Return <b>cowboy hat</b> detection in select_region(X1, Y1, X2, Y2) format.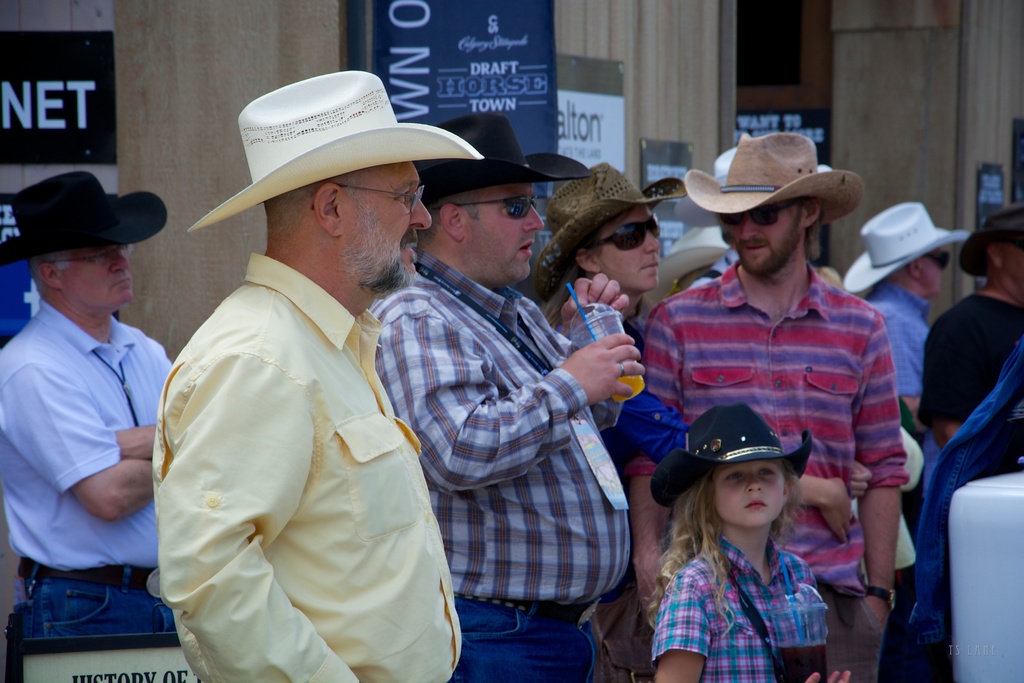
select_region(651, 400, 816, 507).
